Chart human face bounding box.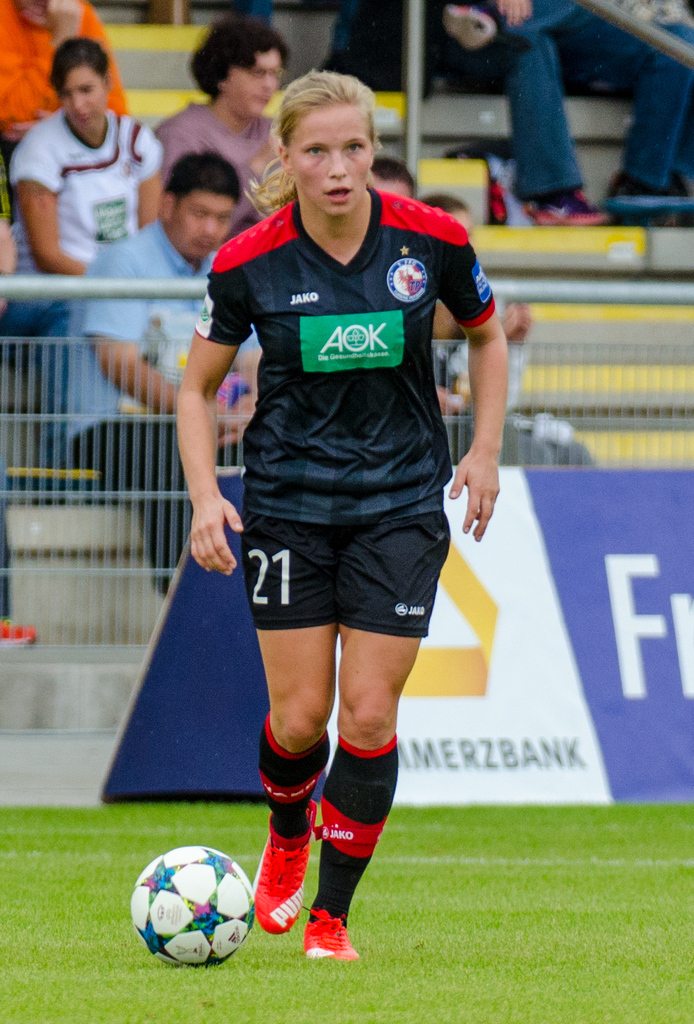
Charted: bbox=(229, 48, 277, 114).
